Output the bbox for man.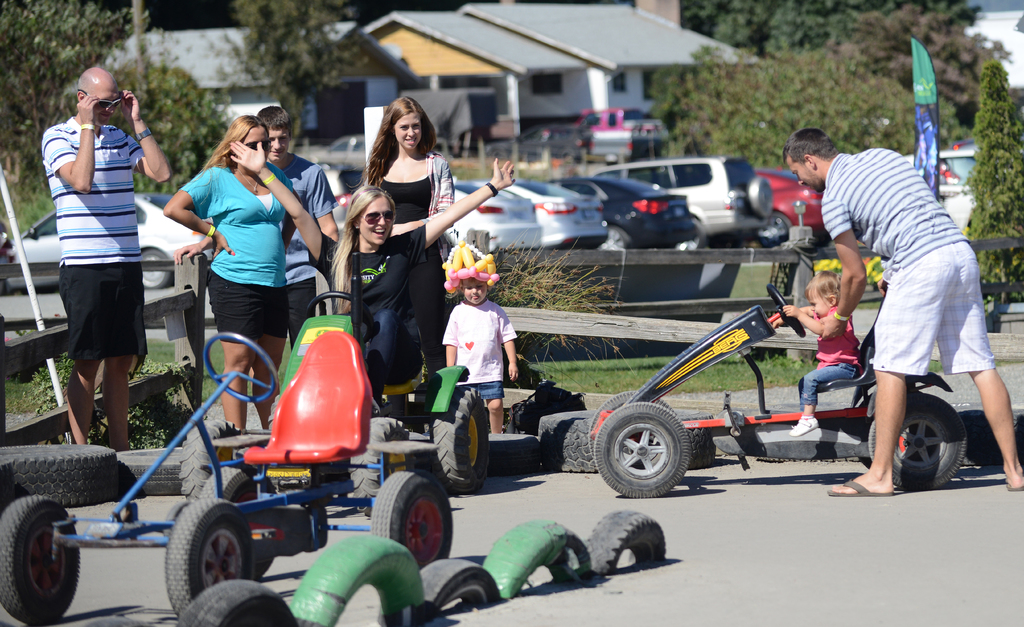
{"x1": 256, "y1": 106, "x2": 339, "y2": 352}.
